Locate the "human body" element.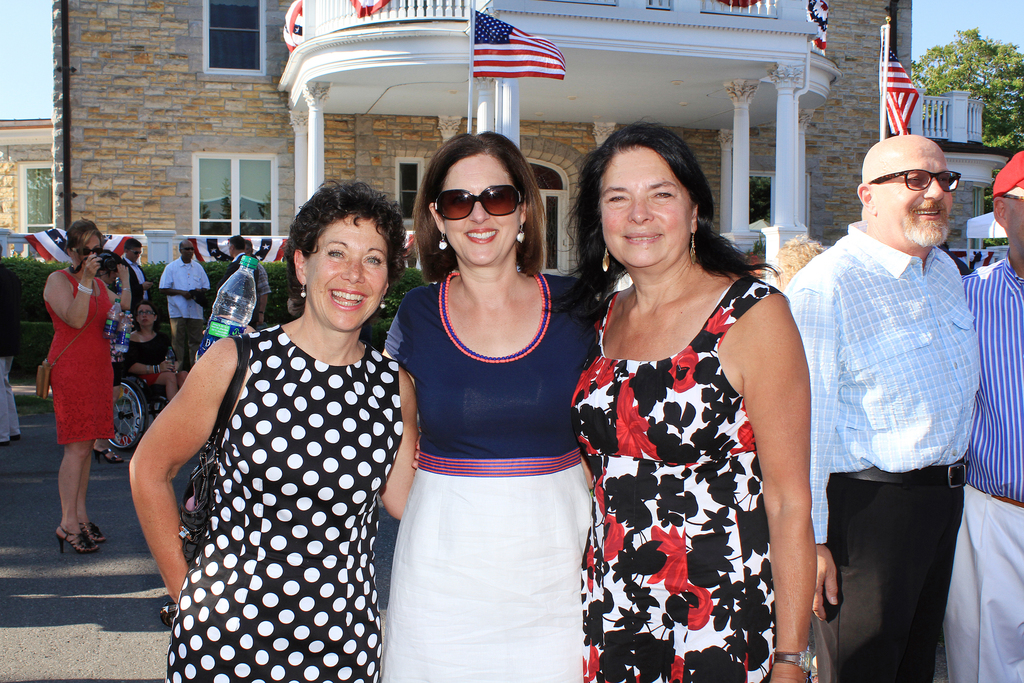
Element bbox: crop(157, 239, 209, 358).
